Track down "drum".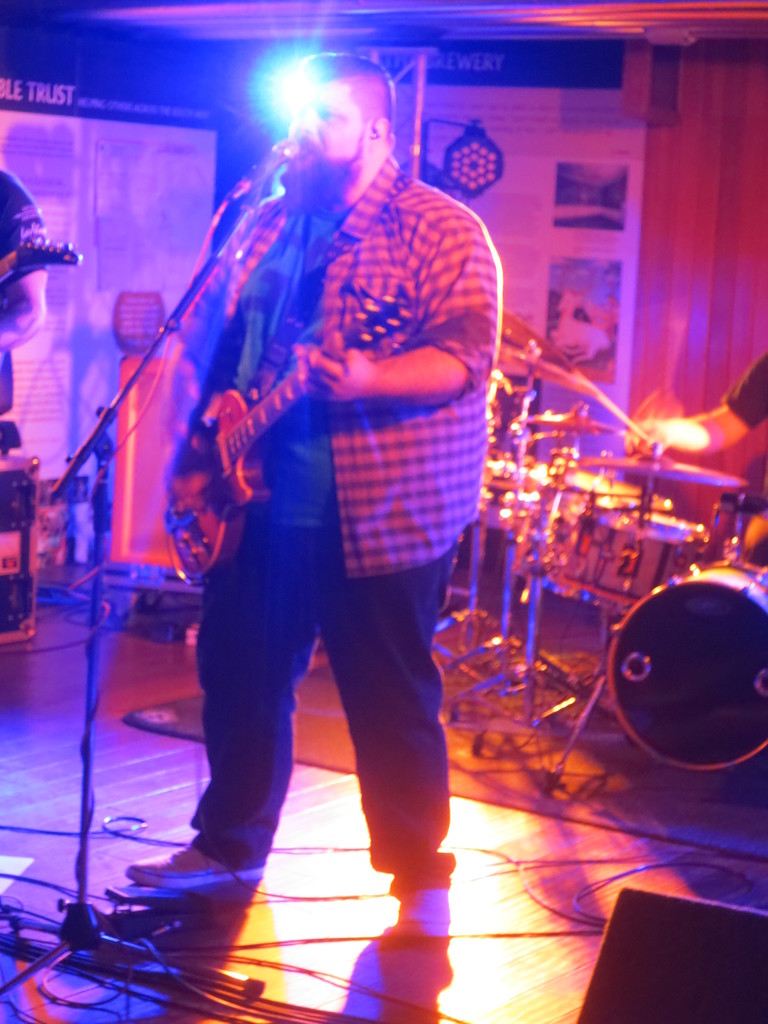
Tracked to {"x1": 548, "y1": 498, "x2": 699, "y2": 620}.
